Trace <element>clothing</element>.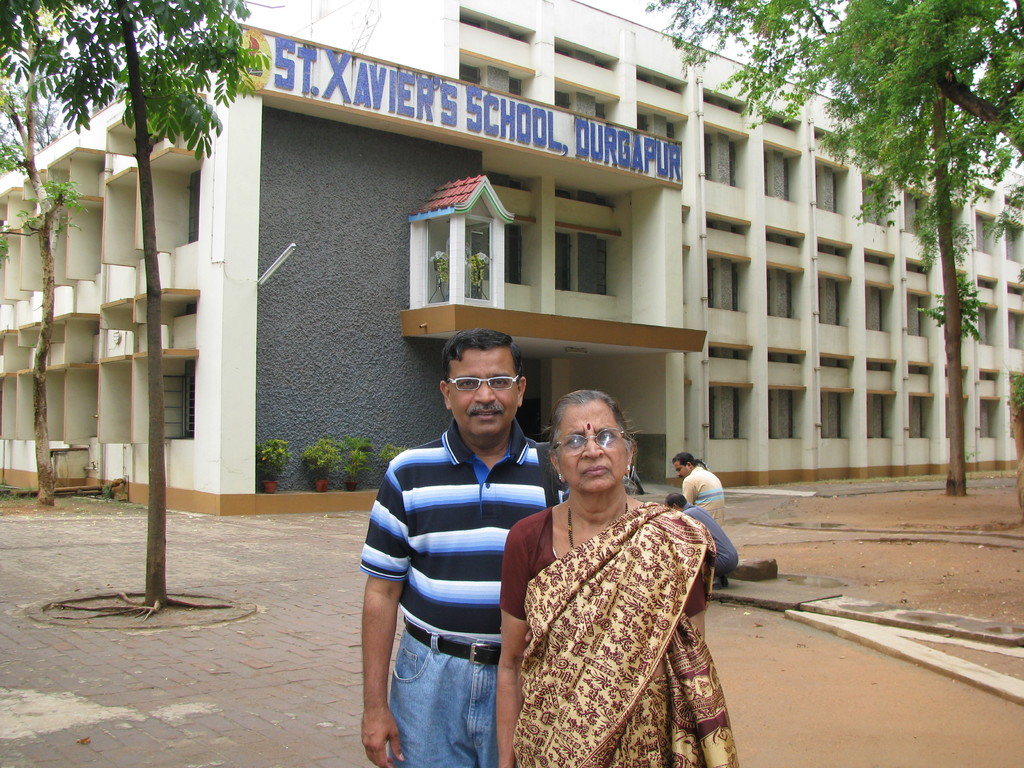
Traced to crop(488, 455, 732, 766).
